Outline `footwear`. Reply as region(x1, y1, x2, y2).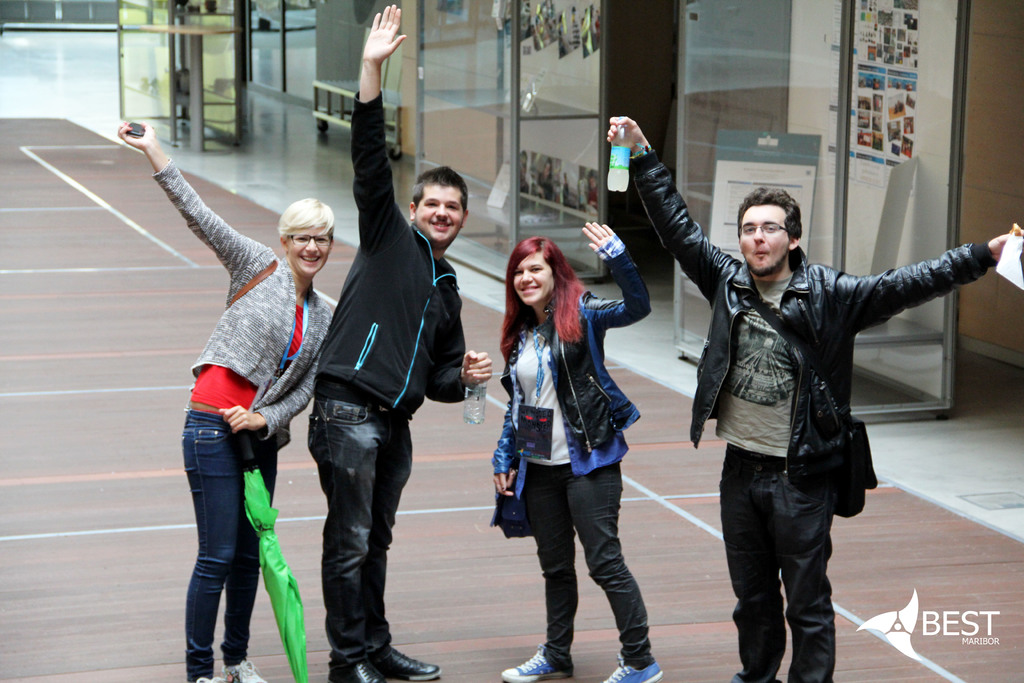
region(504, 643, 573, 682).
